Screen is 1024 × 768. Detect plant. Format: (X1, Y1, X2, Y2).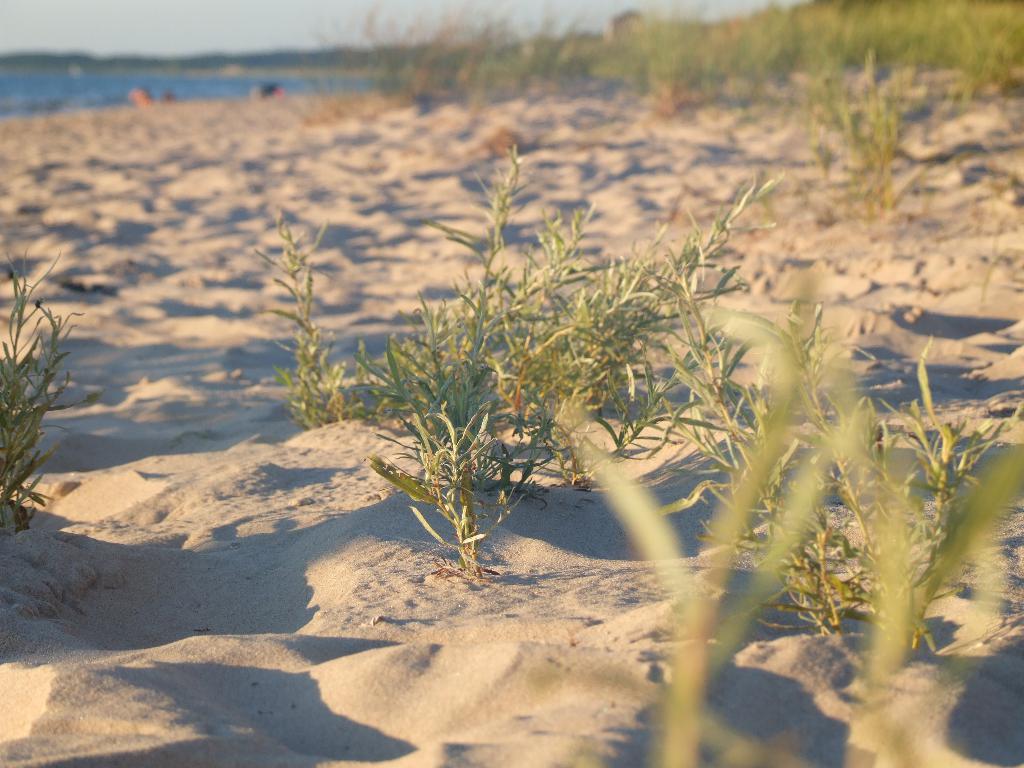
(337, 158, 784, 586).
